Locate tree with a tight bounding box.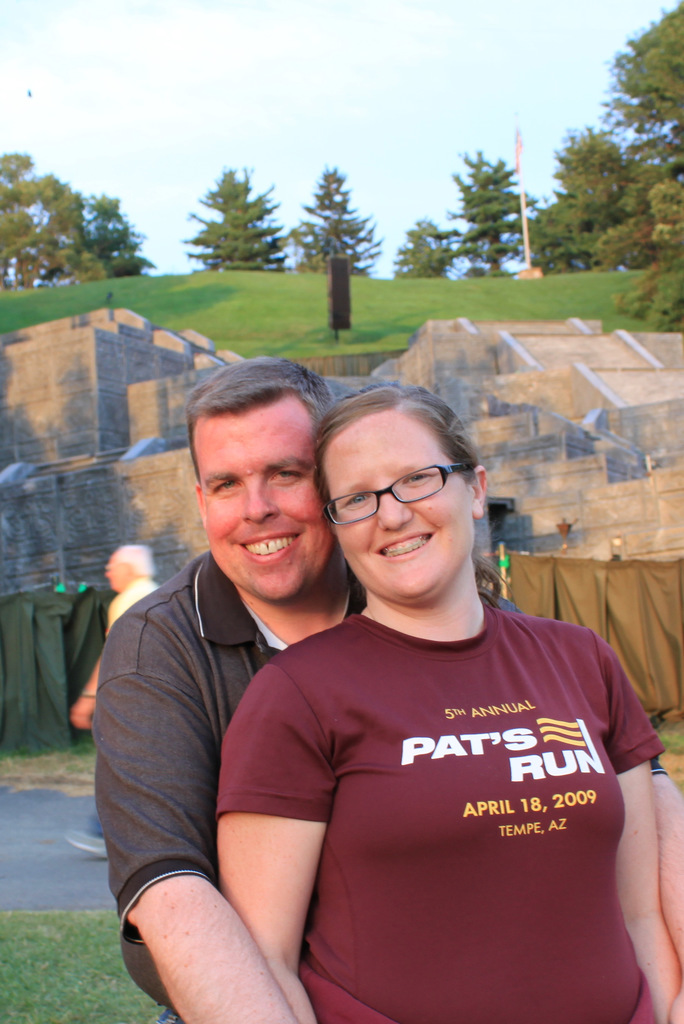
[287, 161, 382, 282].
